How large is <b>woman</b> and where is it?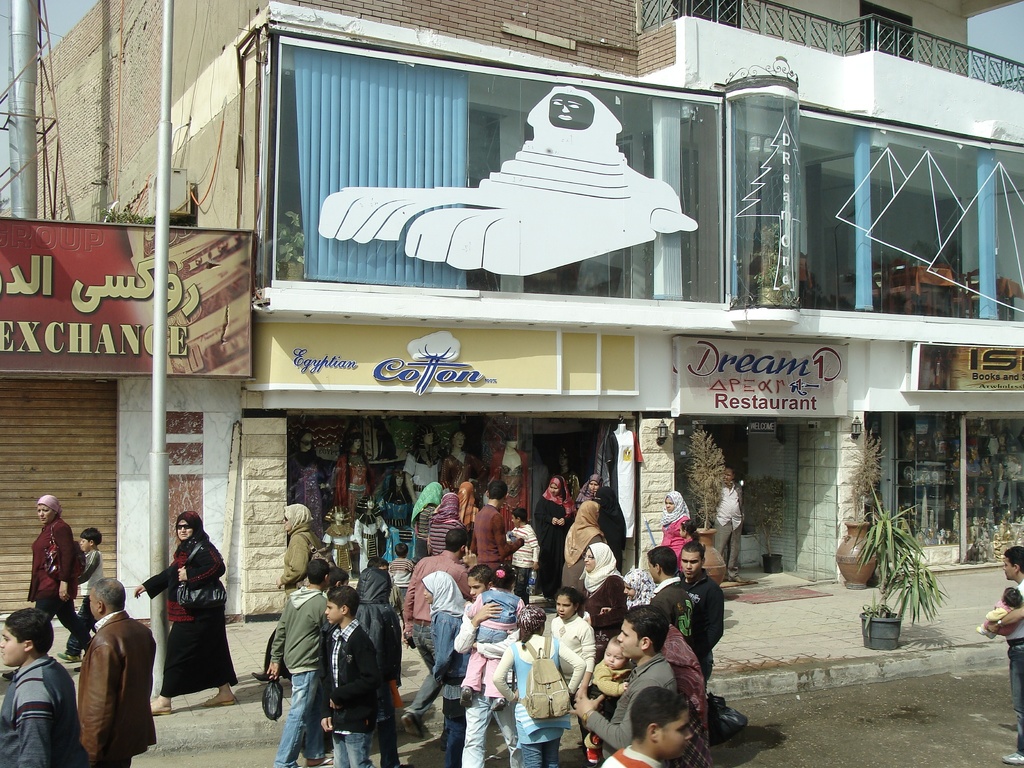
Bounding box: (left=531, top=477, right=572, bottom=609).
